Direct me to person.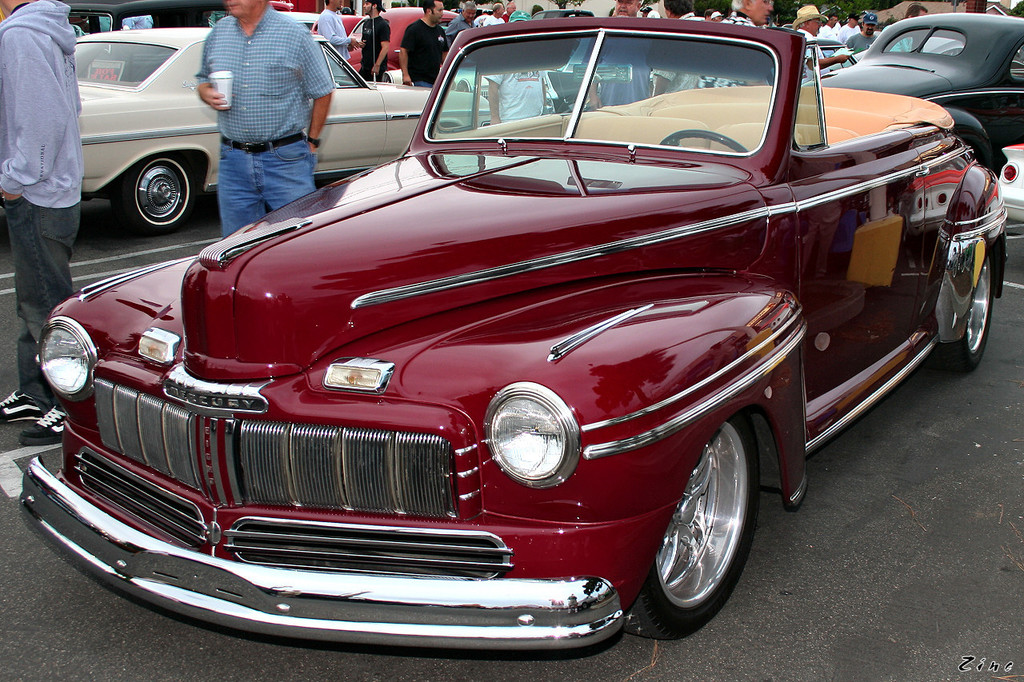
Direction: [x1=582, y1=0, x2=651, y2=113].
